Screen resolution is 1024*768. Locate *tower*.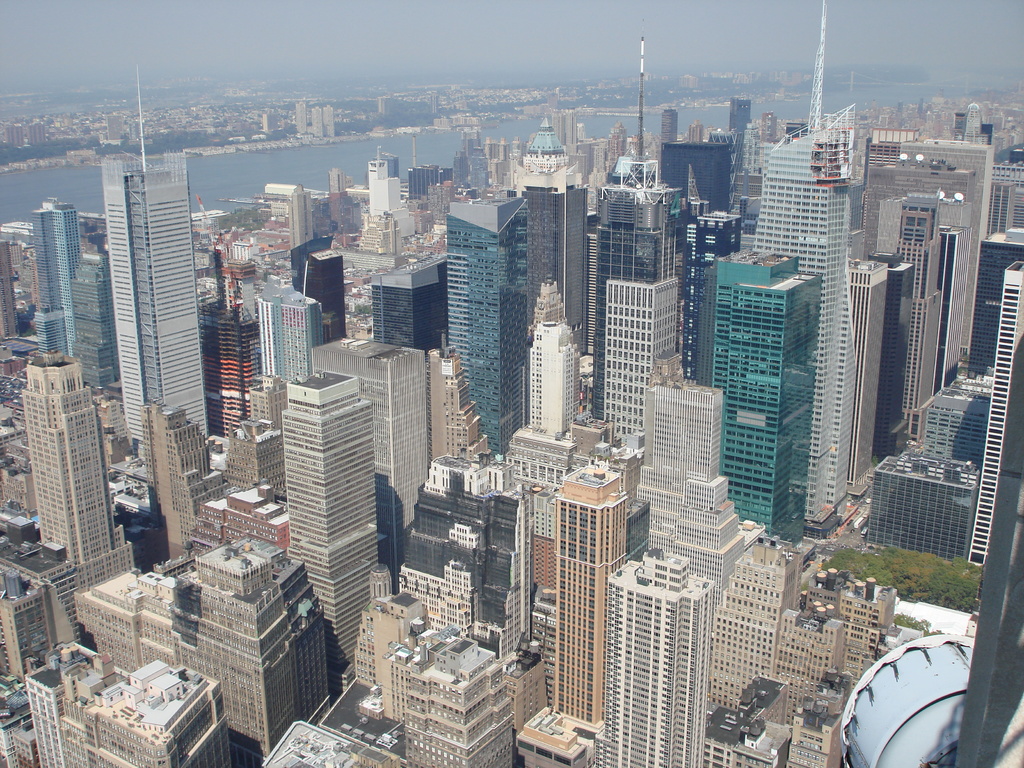
<bbox>934, 224, 975, 396</bbox>.
